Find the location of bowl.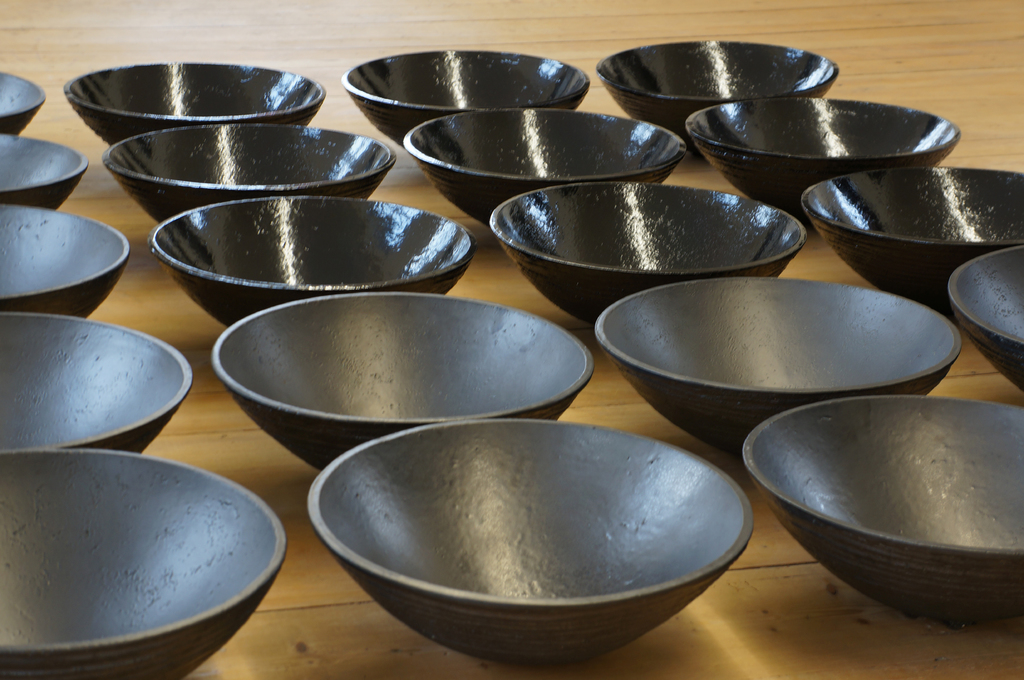
Location: box=[592, 280, 962, 458].
